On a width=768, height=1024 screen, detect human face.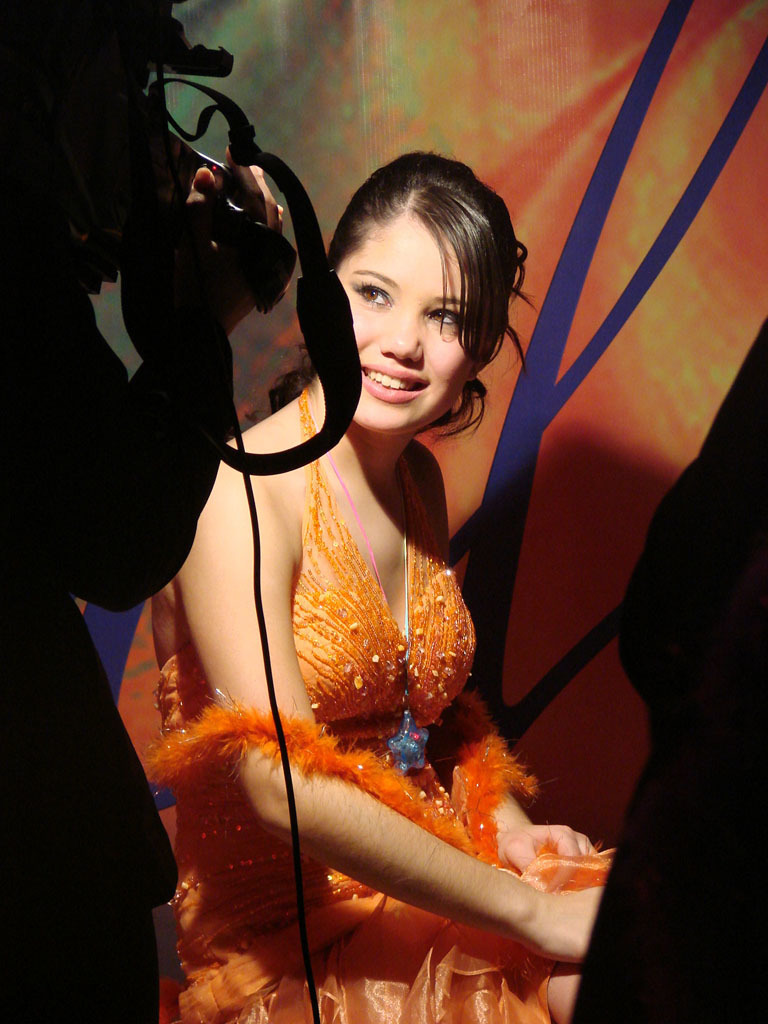
[left=337, top=211, right=479, bottom=434].
